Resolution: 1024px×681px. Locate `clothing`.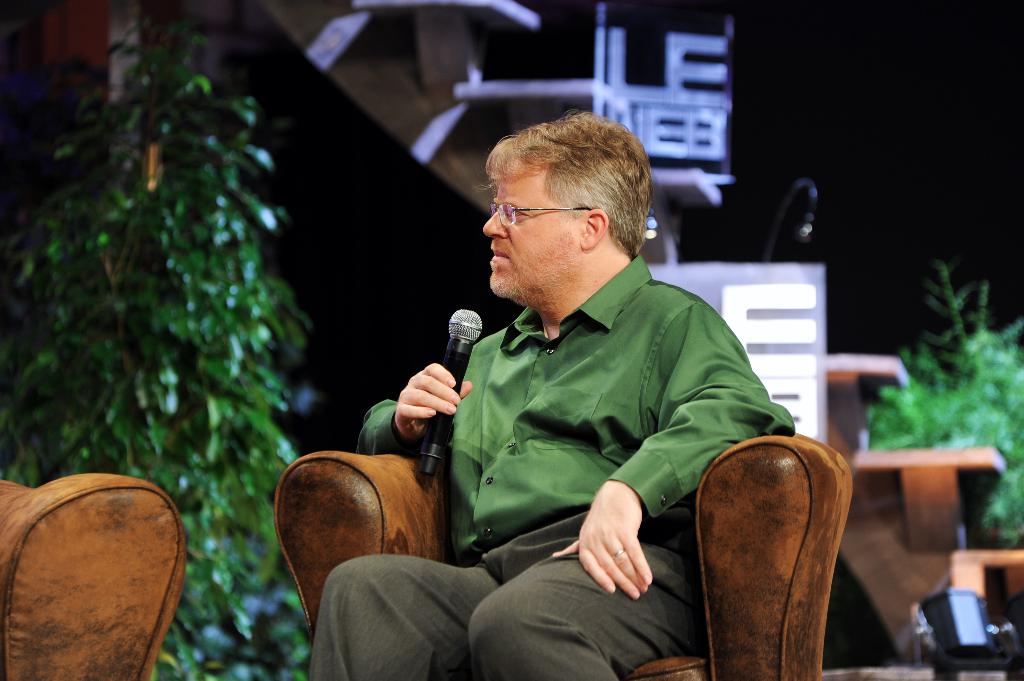
{"x1": 311, "y1": 252, "x2": 798, "y2": 680}.
